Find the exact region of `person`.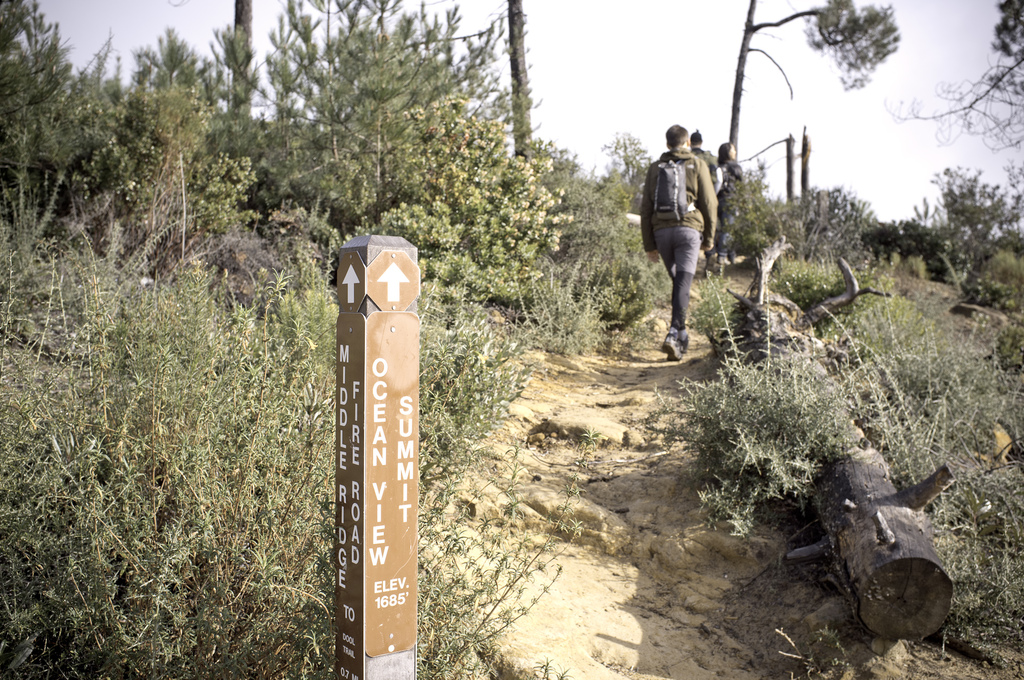
Exact region: <box>685,127,723,241</box>.
